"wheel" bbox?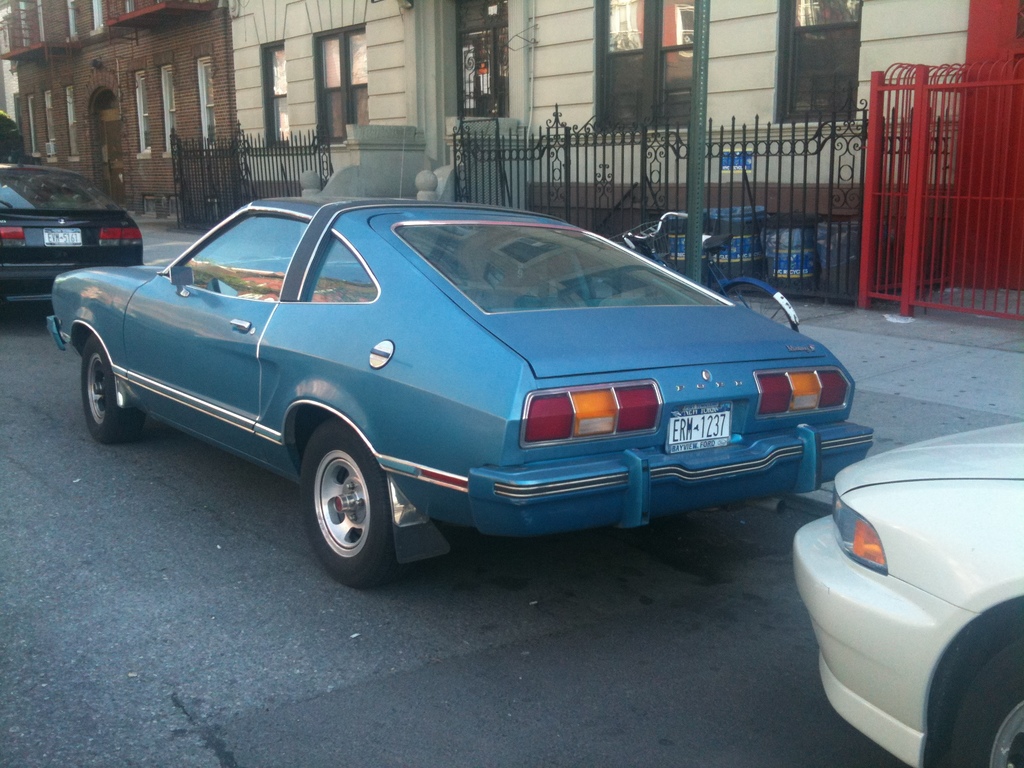
[293, 436, 405, 578]
